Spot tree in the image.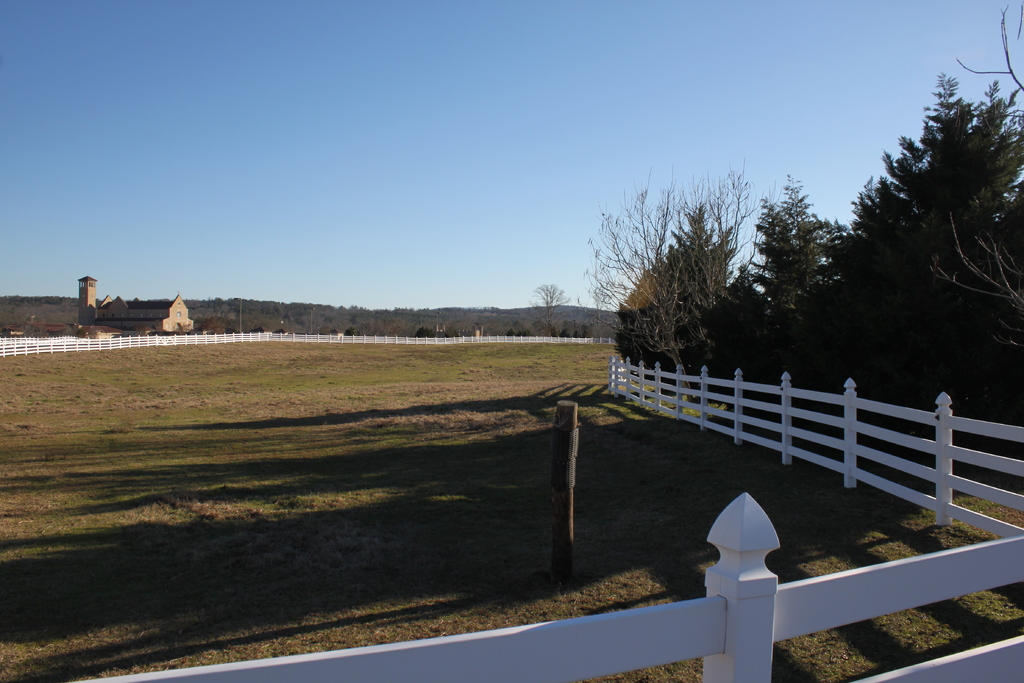
tree found at <region>625, 197, 774, 366</region>.
